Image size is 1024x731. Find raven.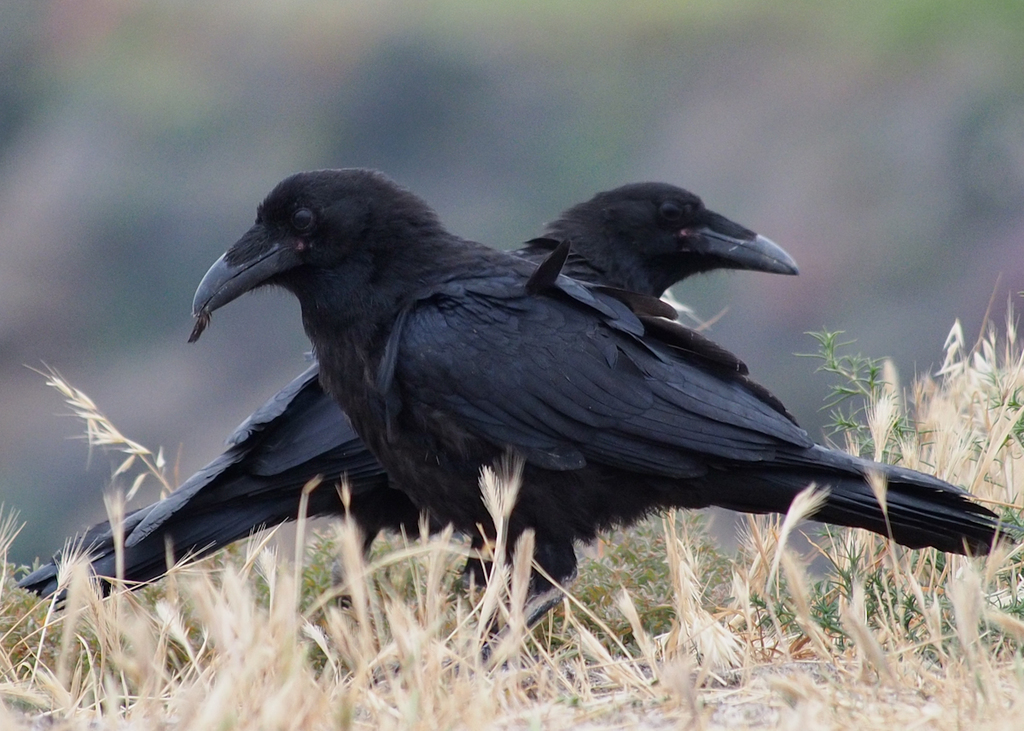
x1=14, y1=183, x2=802, y2=621.
